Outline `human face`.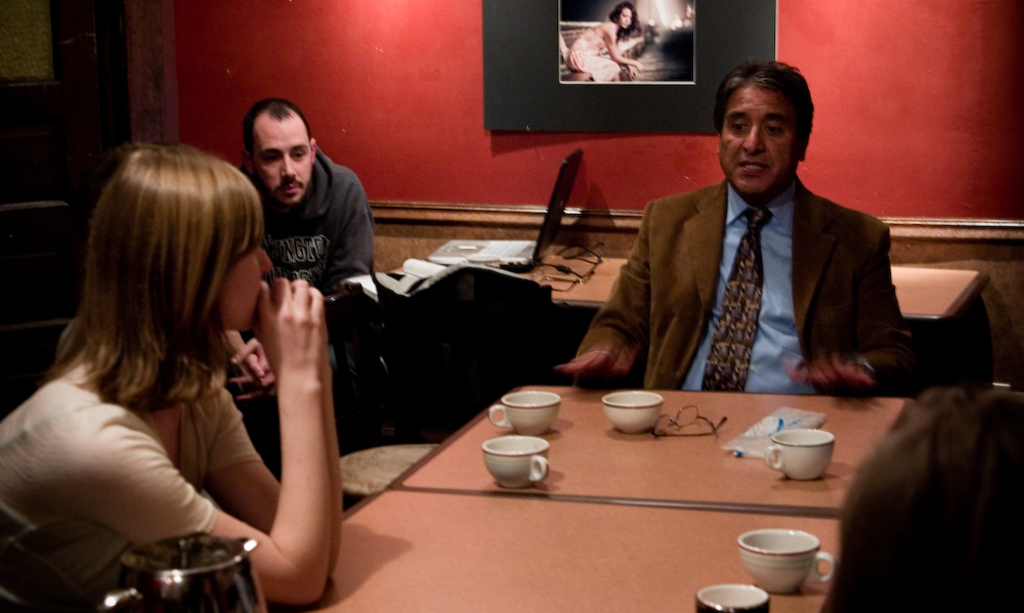
Outline: region(721, 86, 798, 195).
